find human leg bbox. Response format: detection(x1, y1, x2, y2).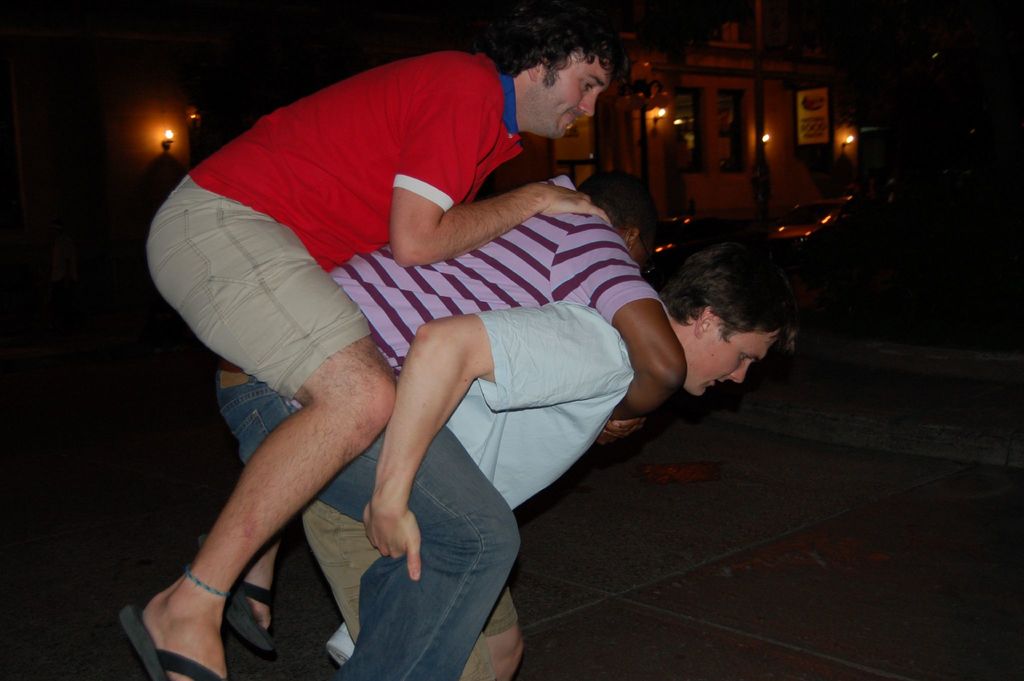
detection(219, 370, 523, 680).
